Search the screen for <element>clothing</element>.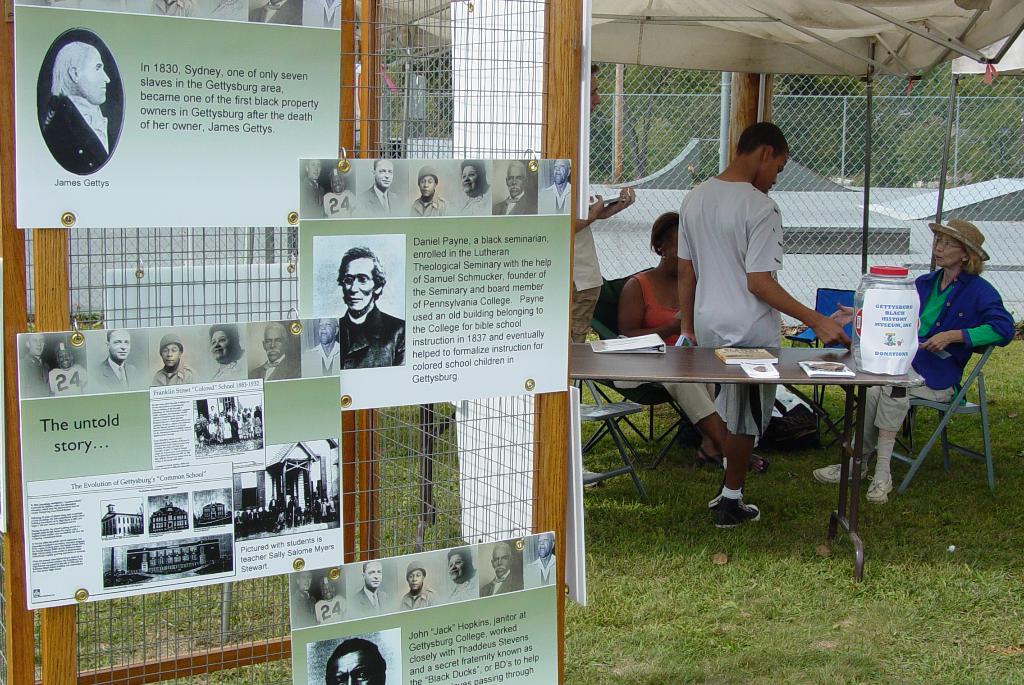
Found at l=354, t=186, r=404, b=222.
